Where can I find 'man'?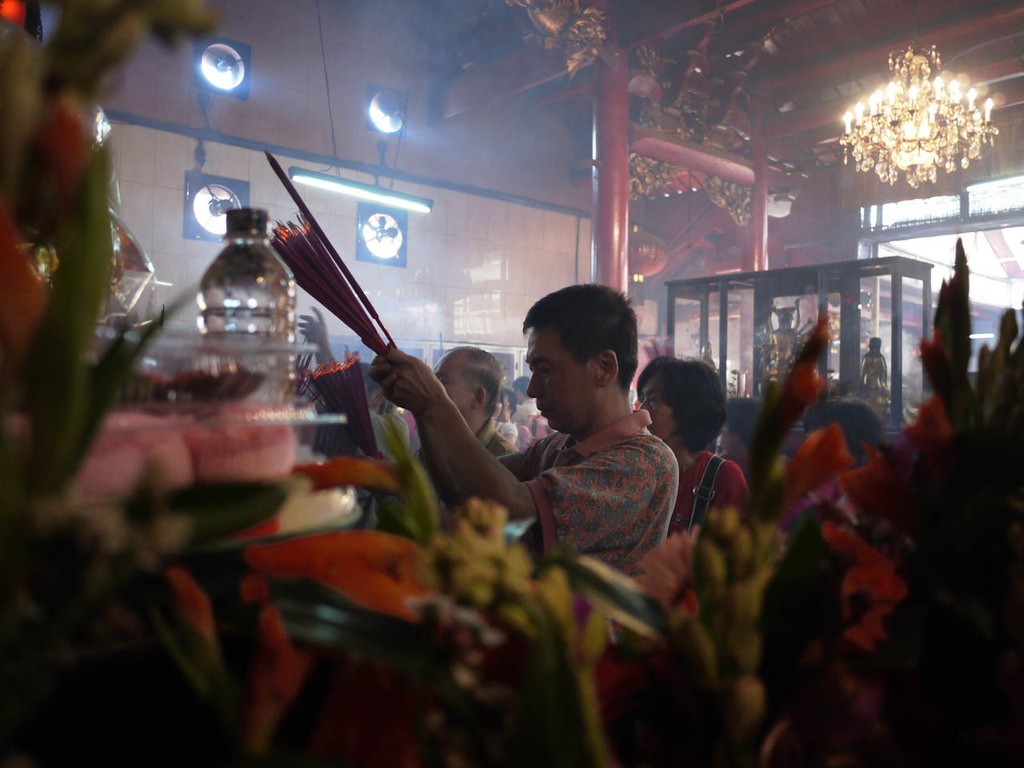
You can find it at x1=315 y1=342 x2=521 y2=530.
